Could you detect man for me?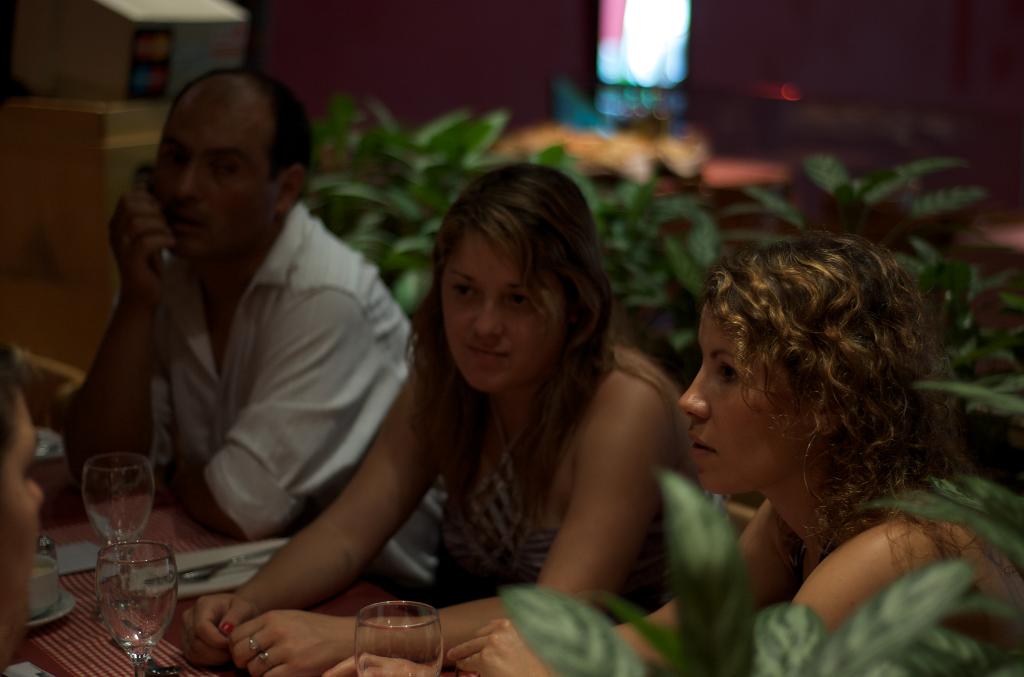
Detection result: 51:72:419:566.
